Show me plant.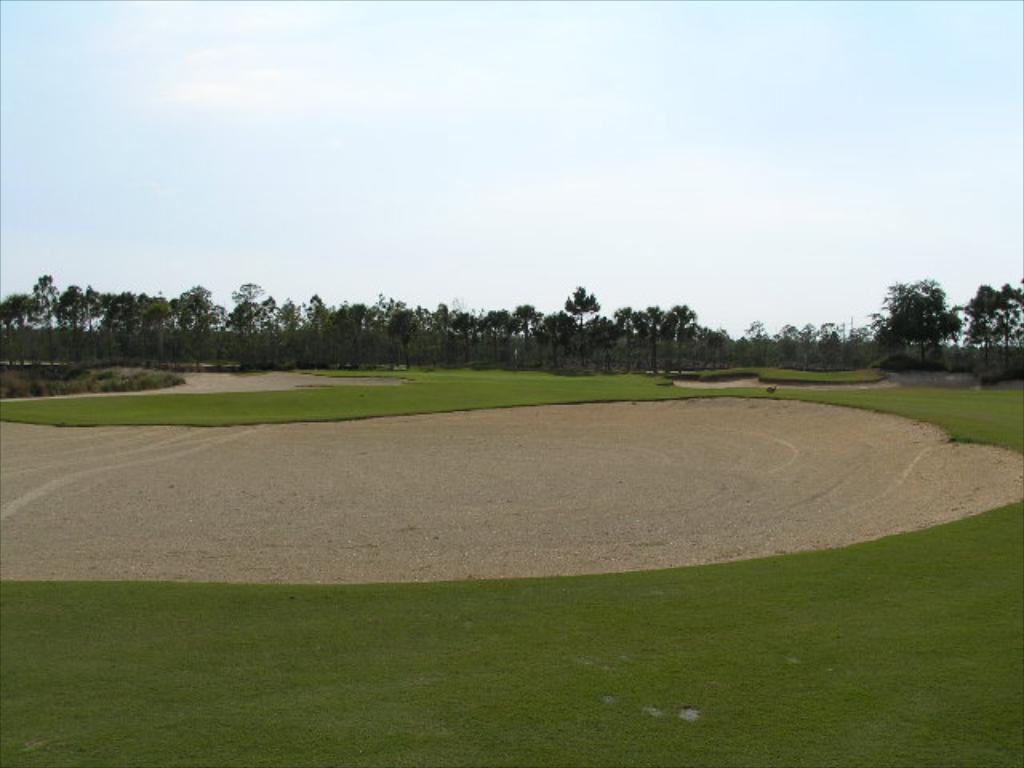
plant is here: region(0, 352, 1022, 464).
